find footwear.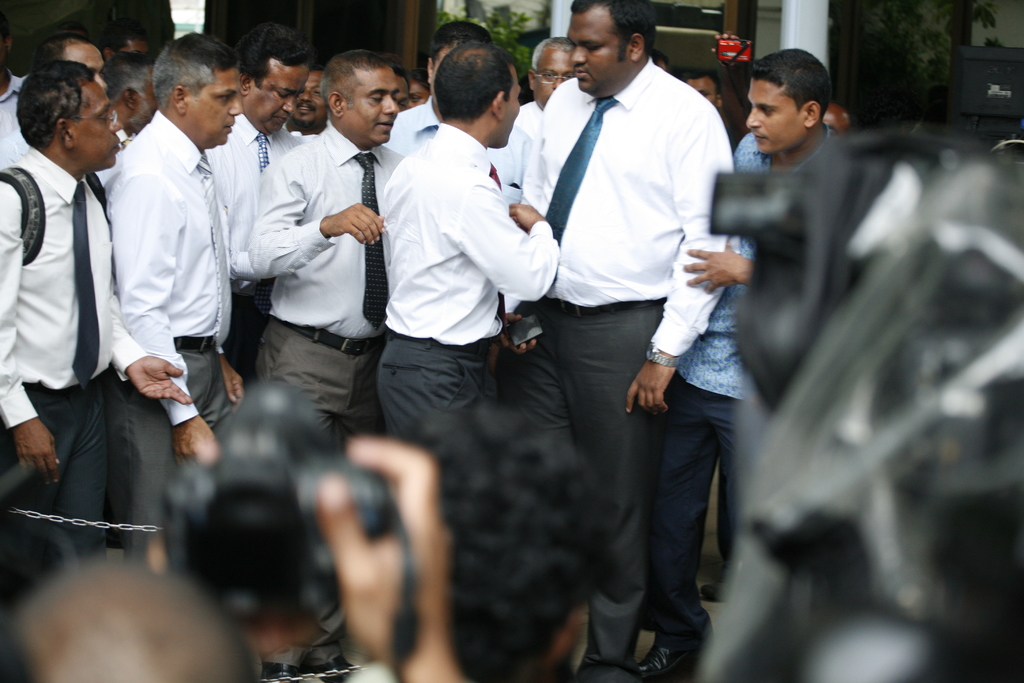
select_region(634, 621, 713, 682).
